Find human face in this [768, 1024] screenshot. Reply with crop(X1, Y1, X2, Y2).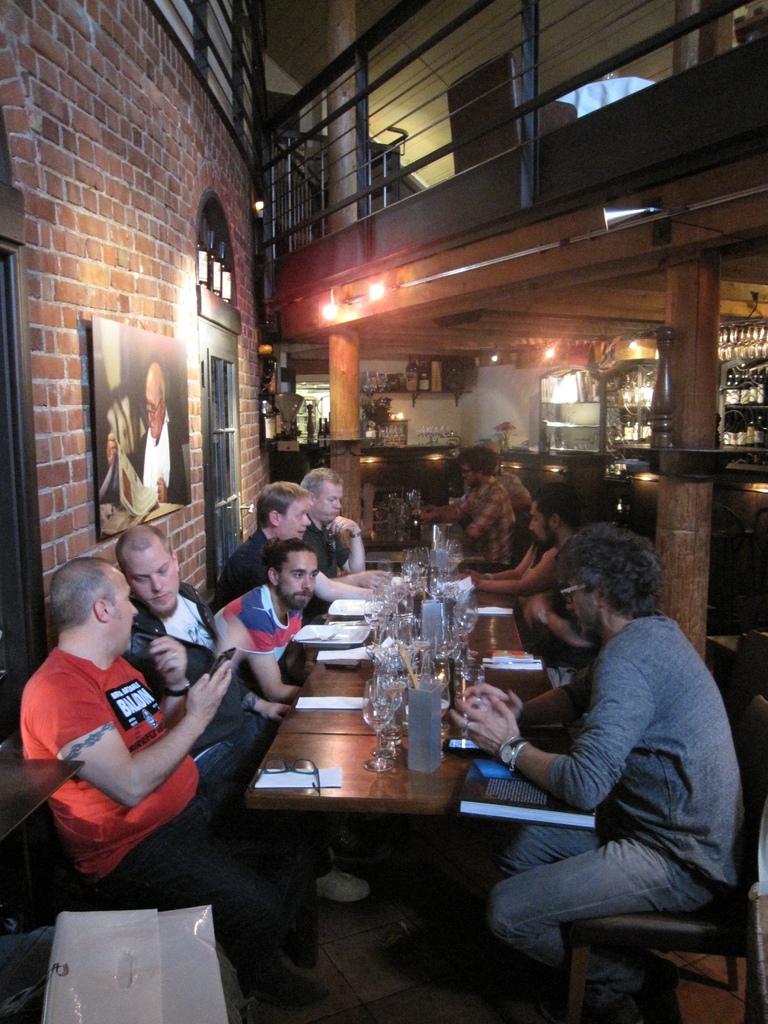
crop(146, 382, 165, 435).
